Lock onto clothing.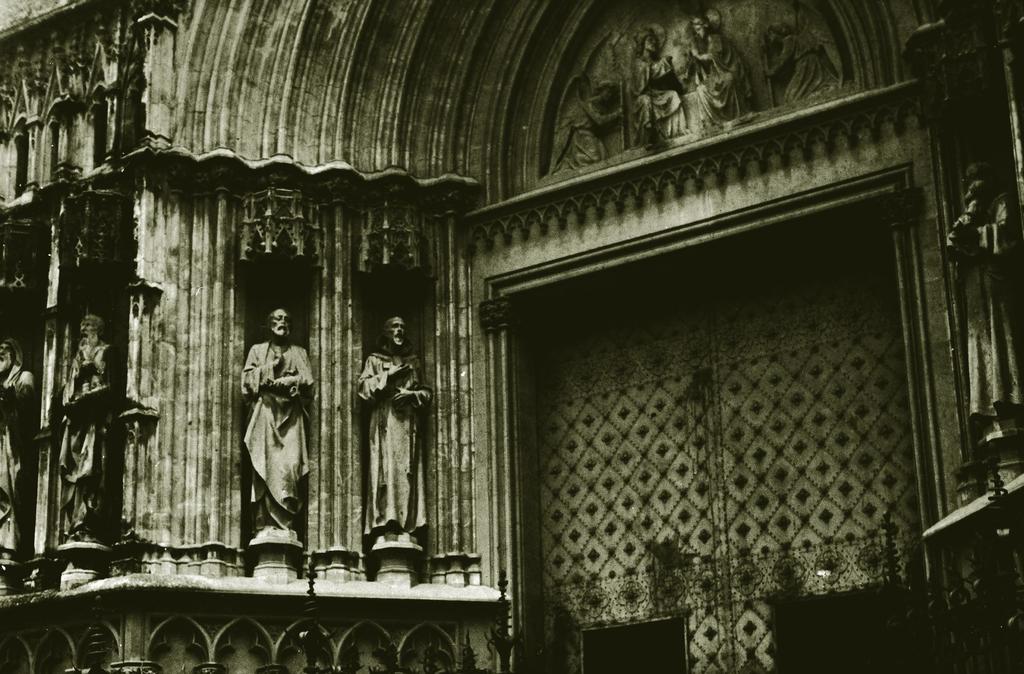
Locked: bbox=(357, 337, 431, 541).
